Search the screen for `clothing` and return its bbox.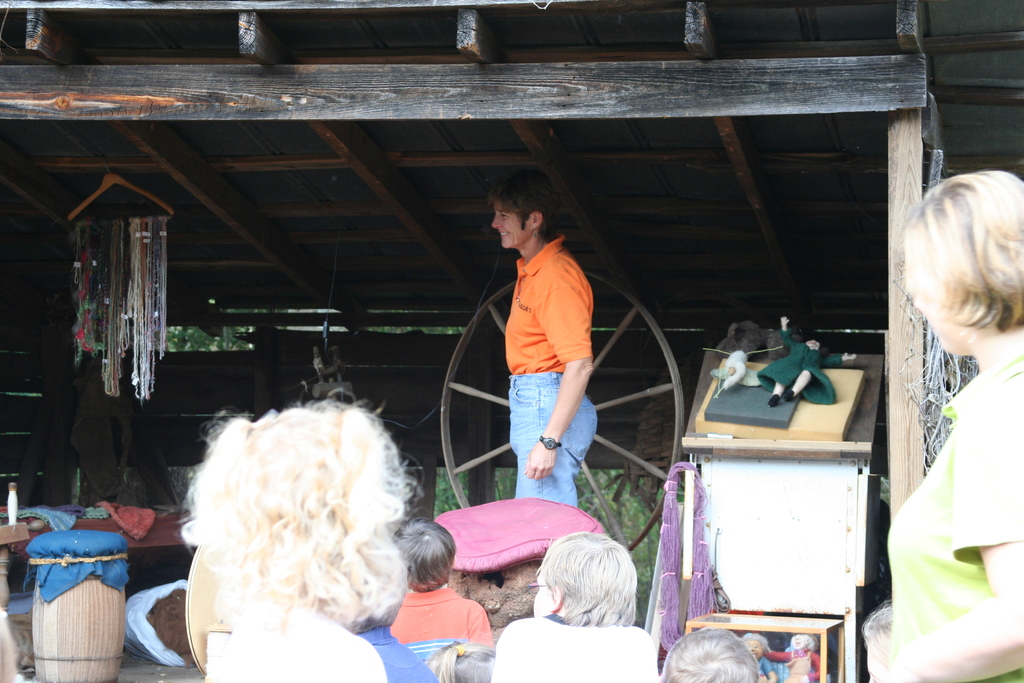
Found: [x1=495, y1=210, x2=600, y2=493].
